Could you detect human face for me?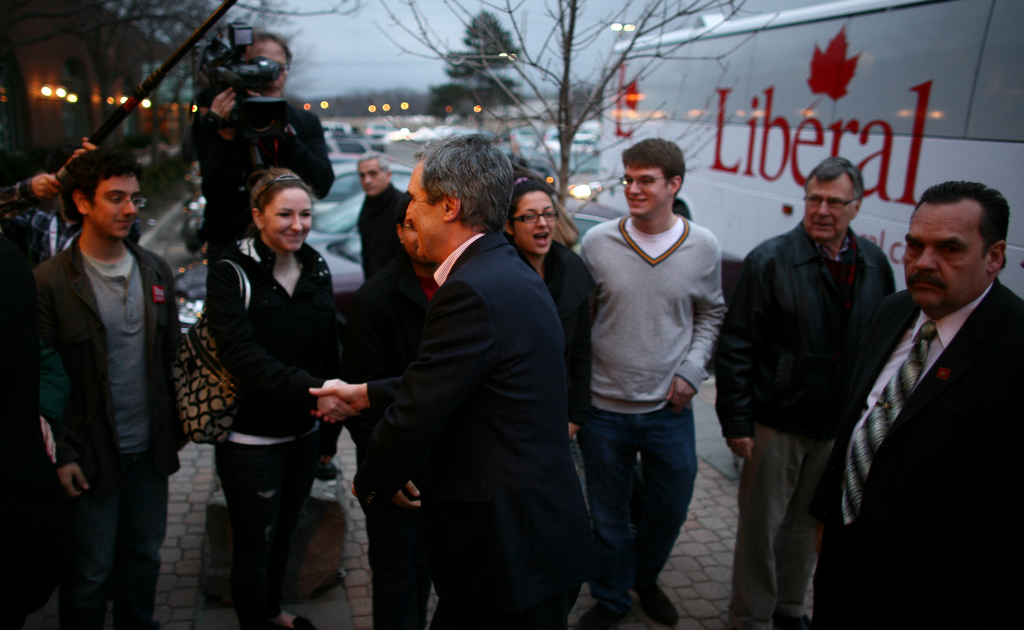
Detection result: [406, 168, 442, 259].
